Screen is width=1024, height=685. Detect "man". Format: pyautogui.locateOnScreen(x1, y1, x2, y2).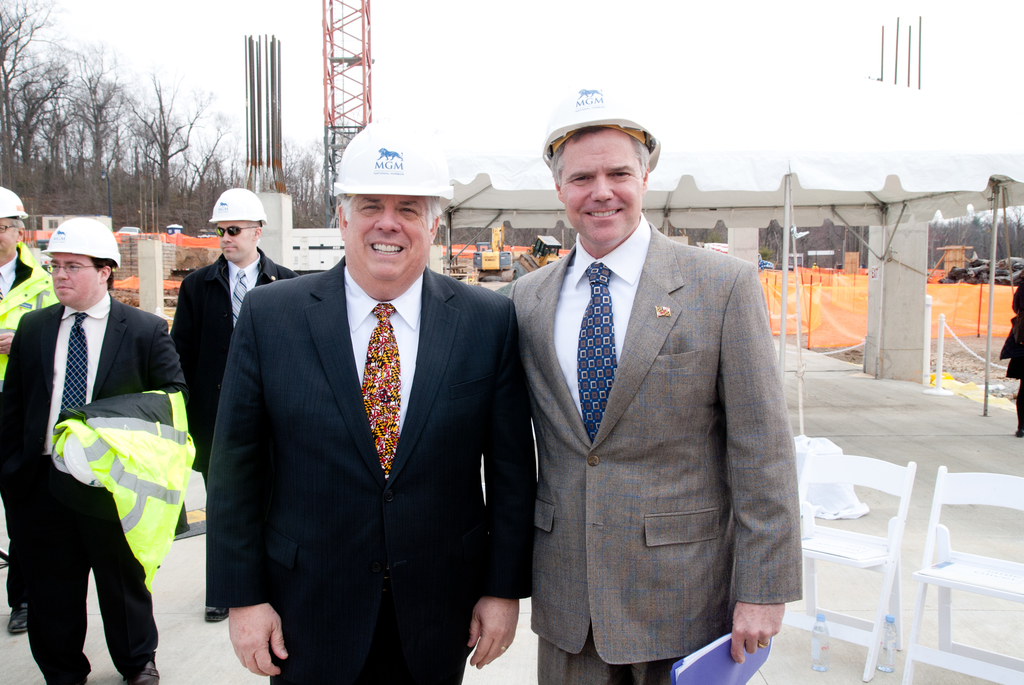
pyautogui.locateOnScreen(0, 186, 53, 639).
